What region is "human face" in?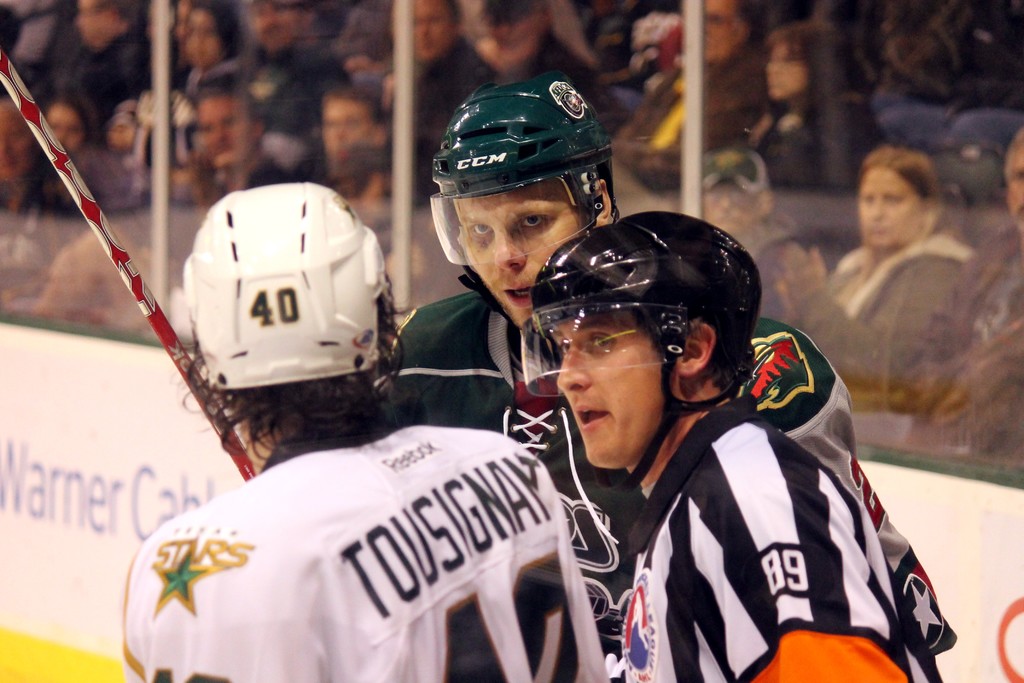
{"left": 857, "top": 158, "right": 927, "bottom": 248}.
